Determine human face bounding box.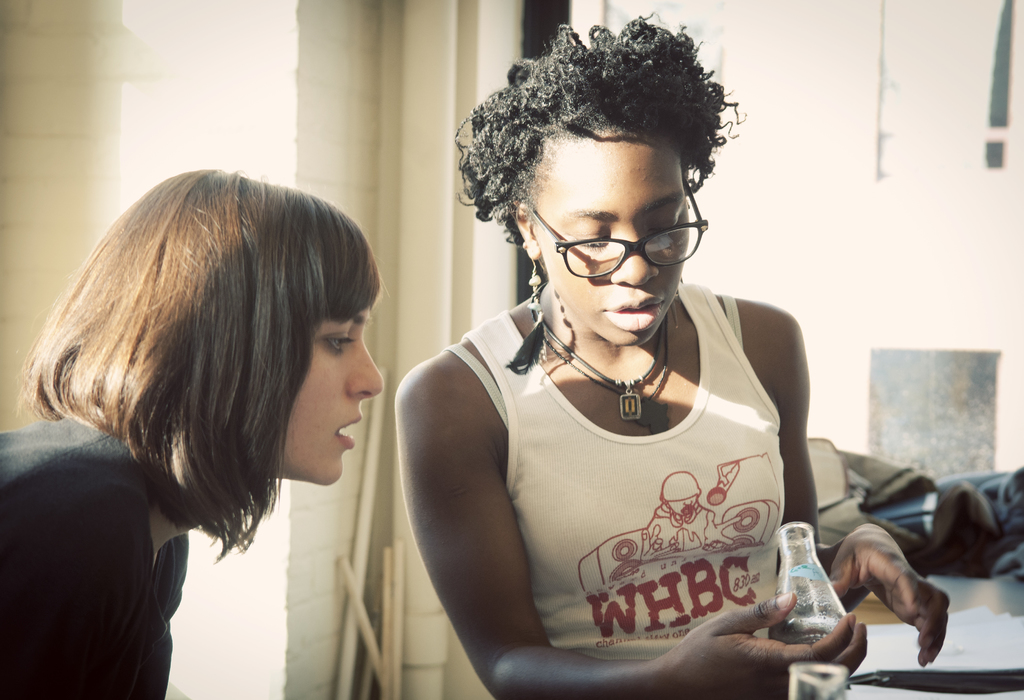
Determined: box(532, 124, 688, 346).
